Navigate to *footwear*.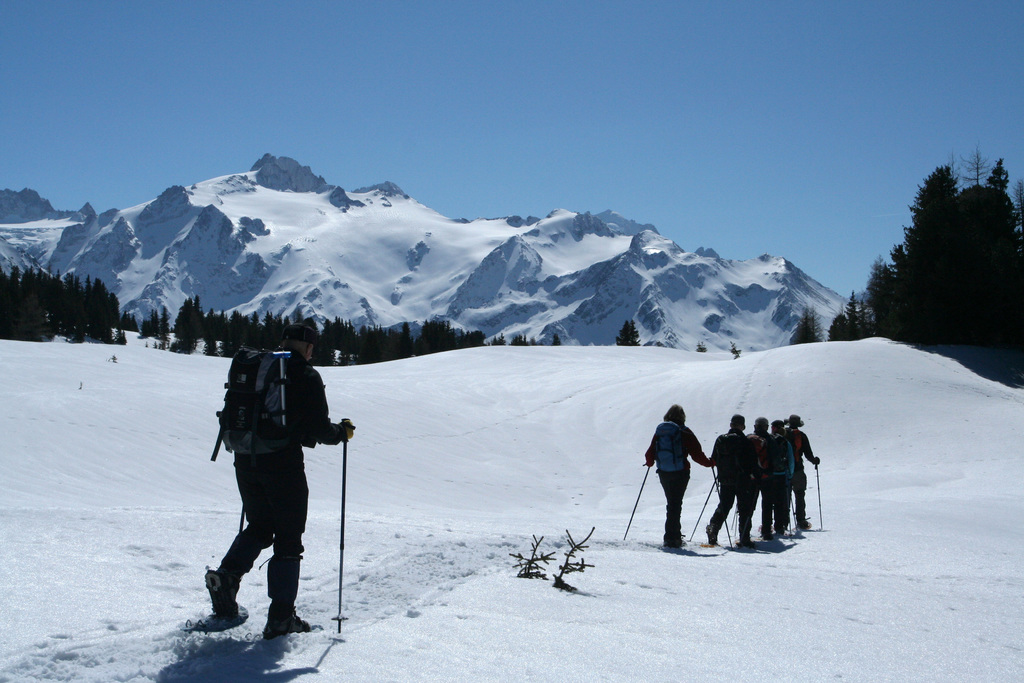
Navigation target: bbox=[737, 528, 745, 544].
